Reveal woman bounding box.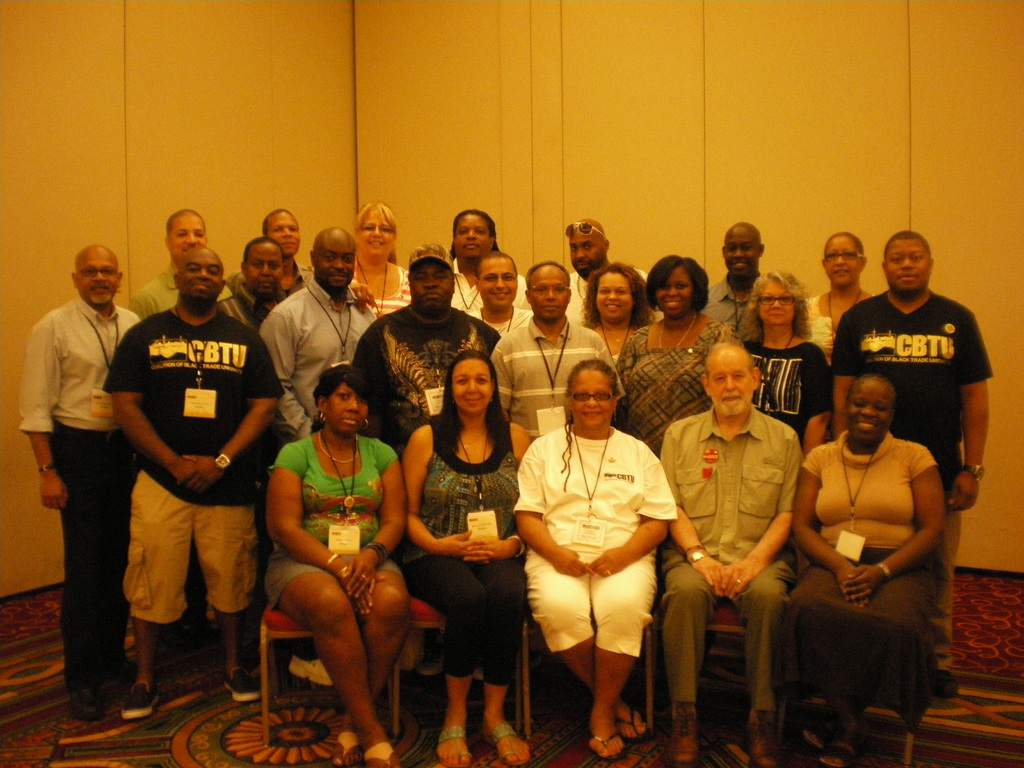
Revealed: 610:250:733:464.
